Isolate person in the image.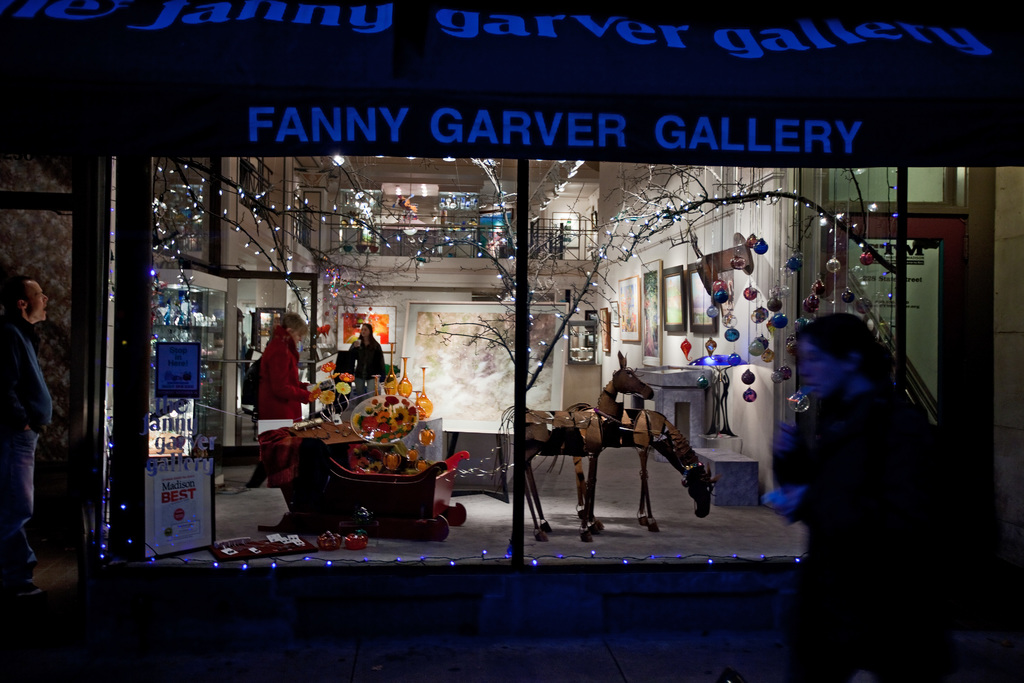
Isolated region: l=759, t=311, r=943, b=681.
